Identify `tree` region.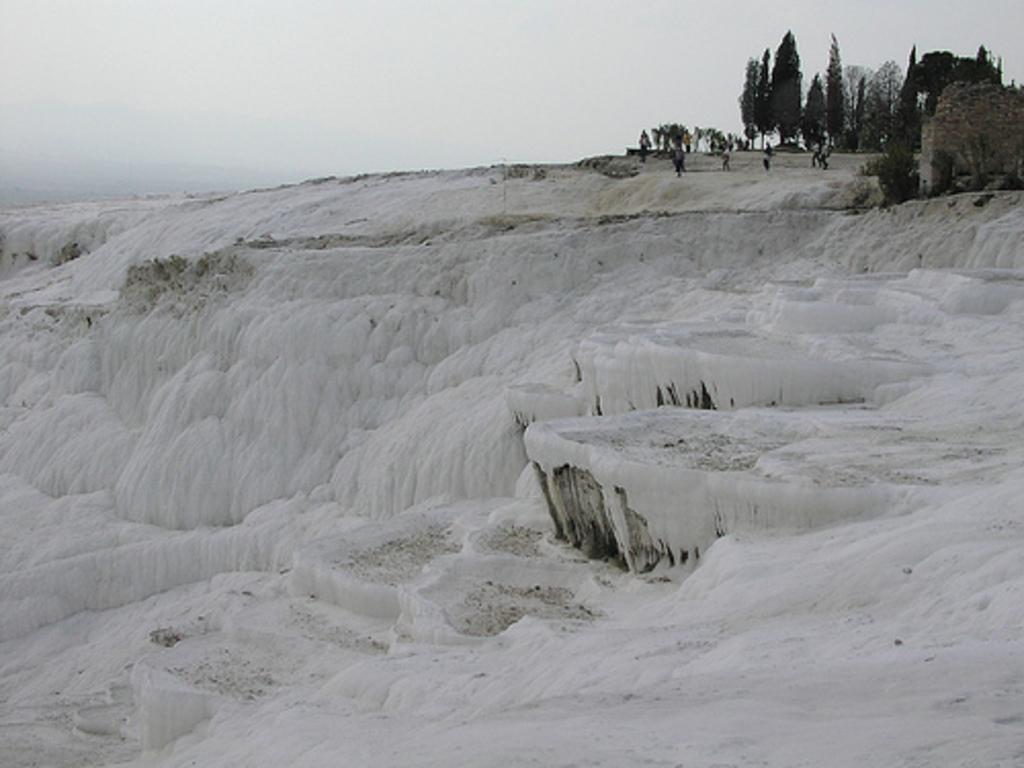
Region: <bbox>870, 121, 942, 227</bbox>.
